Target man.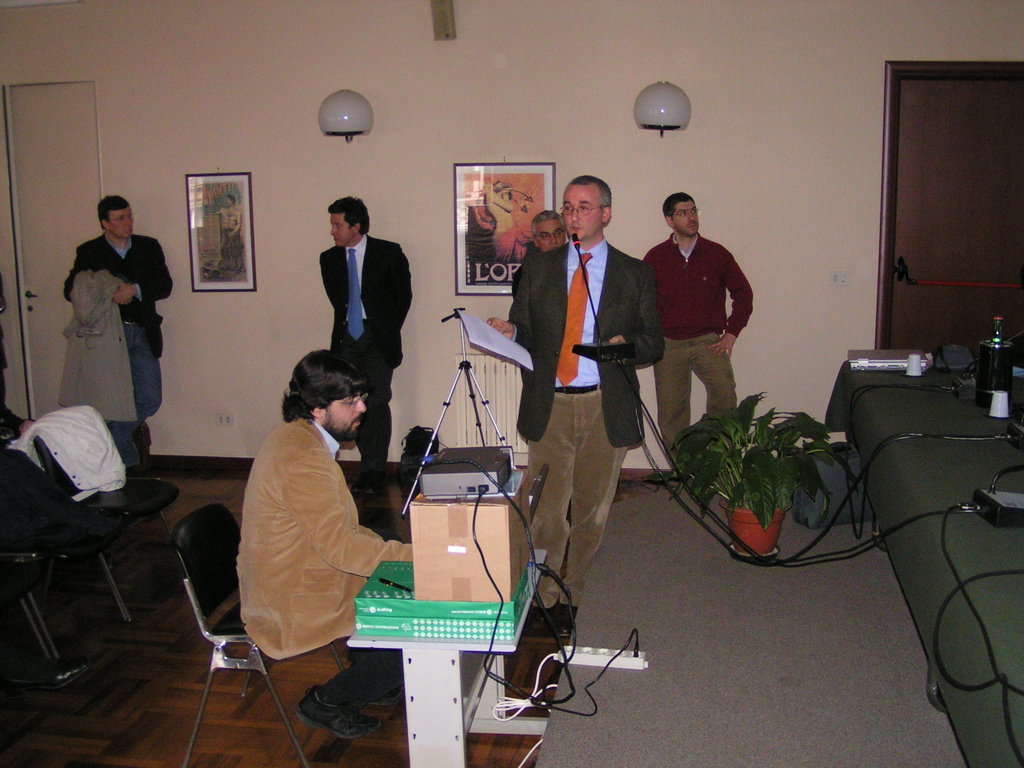
Target region: 642, 191, 753, 487.
